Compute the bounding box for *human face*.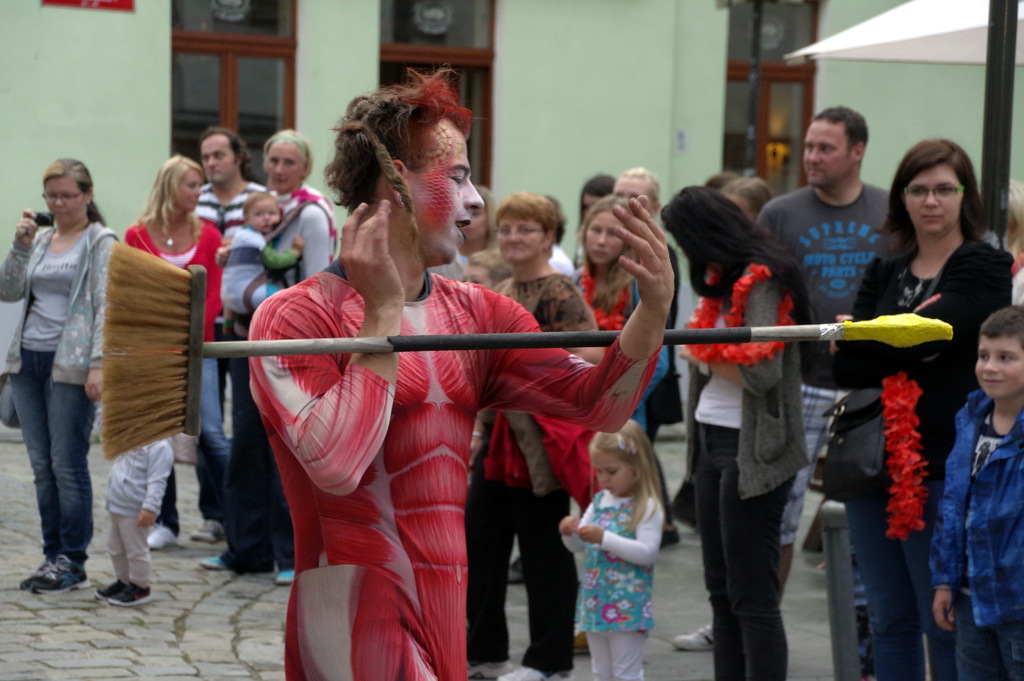
(left=253, top=198, right=279, bottom=233).
